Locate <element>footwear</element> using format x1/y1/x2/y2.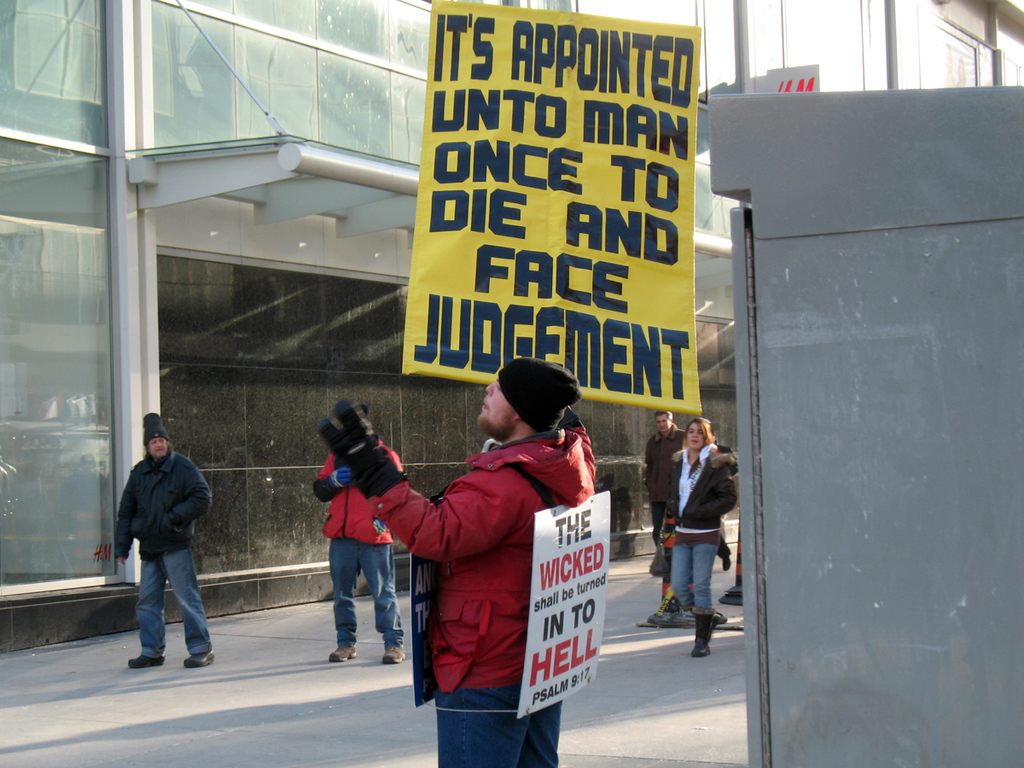
125/649/164/666.
